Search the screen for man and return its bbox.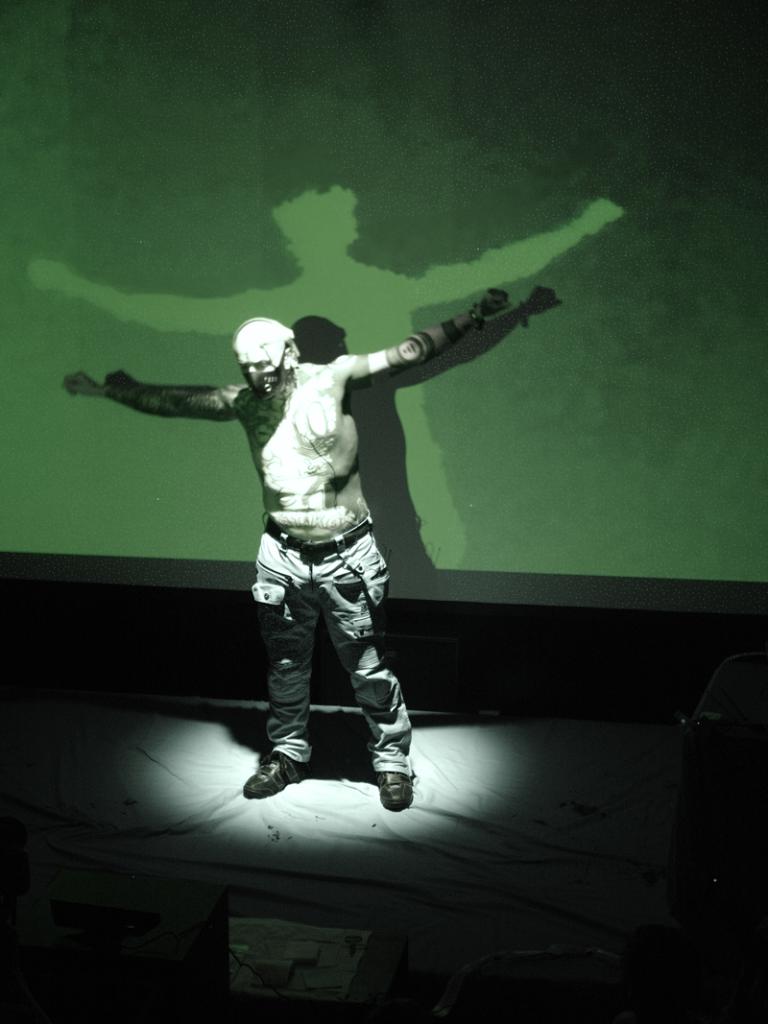
Found: 118 250 501 805.
